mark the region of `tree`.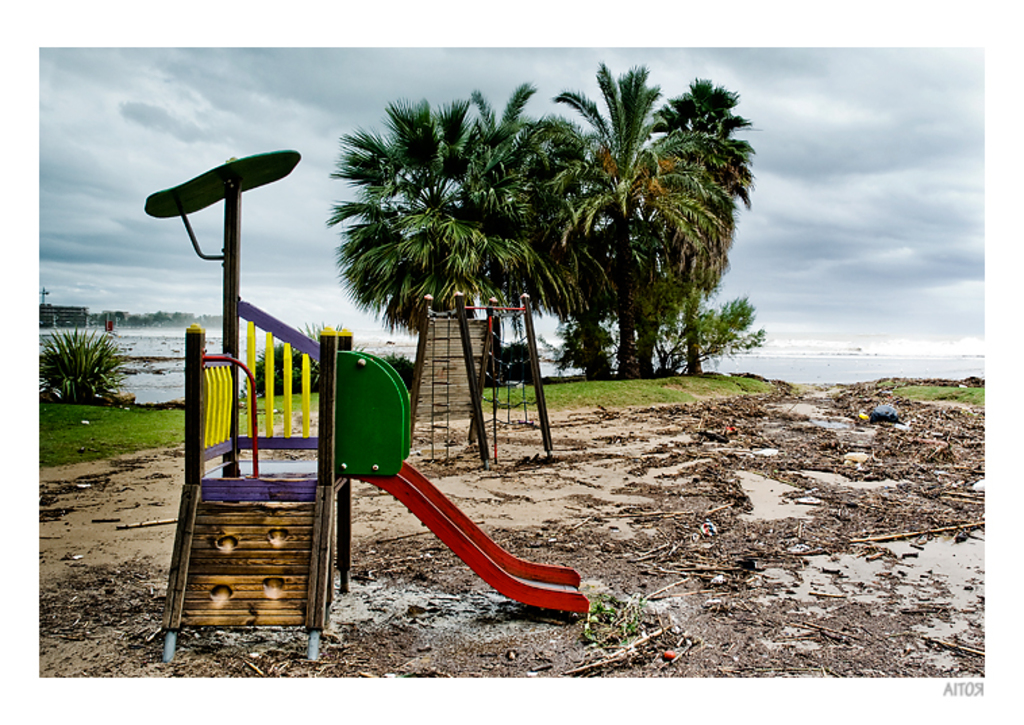
Region: <region>469, 78, 600, 381</region>.
